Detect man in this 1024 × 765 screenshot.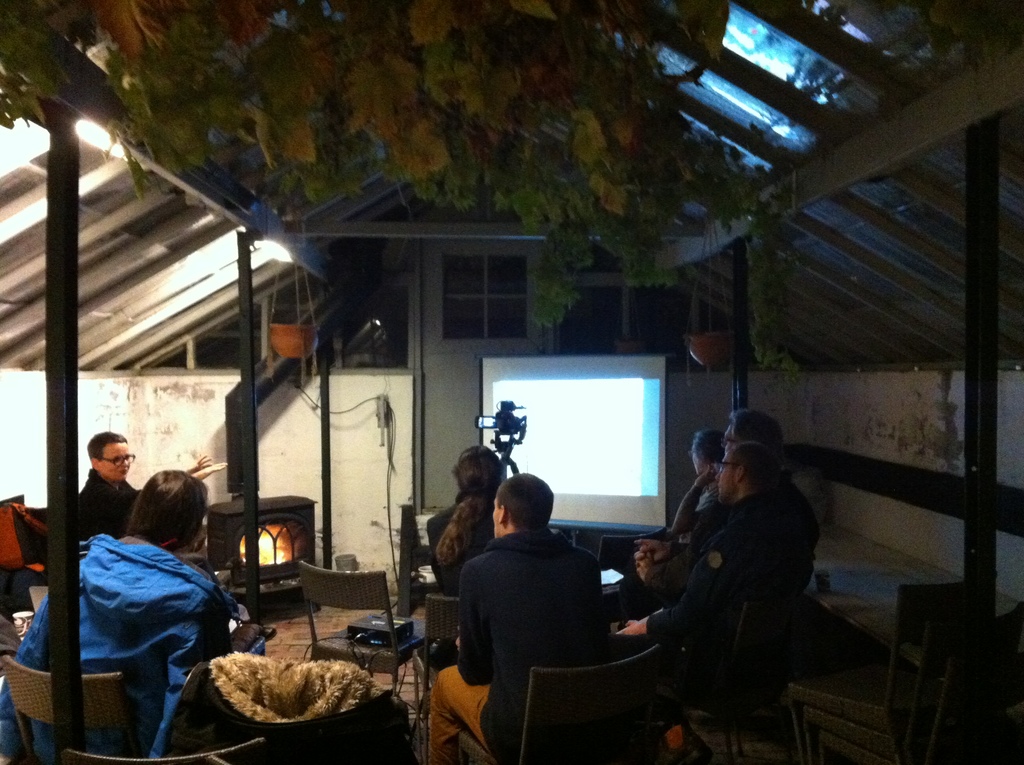
Detection: BBox(421, 472, 668, 745).
